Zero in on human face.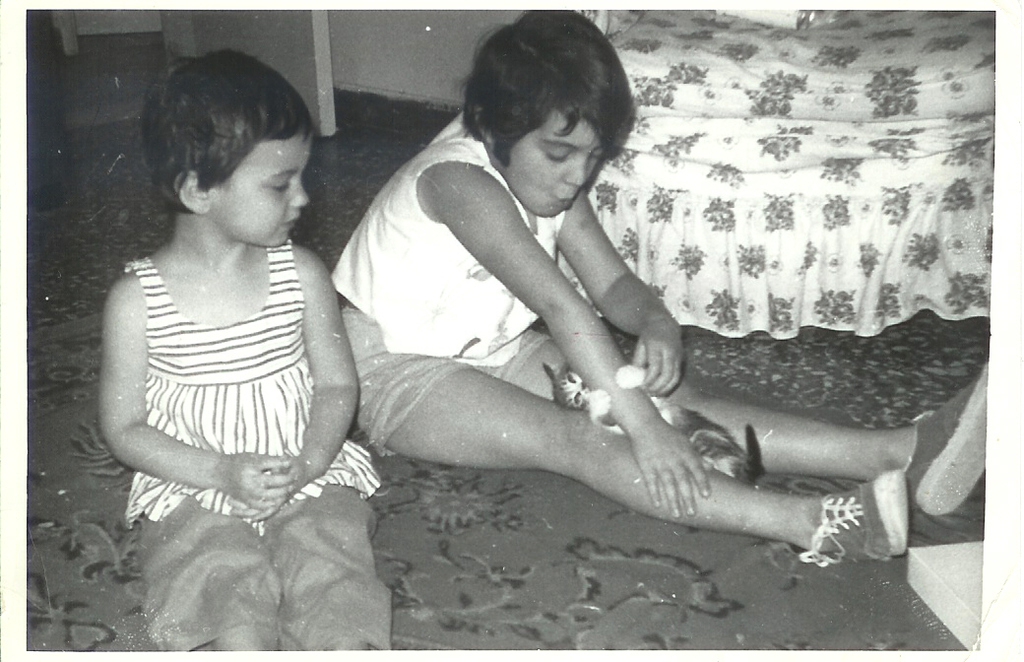
Zeroed in: x1=212, y1=118, x2=315, y2=251.
